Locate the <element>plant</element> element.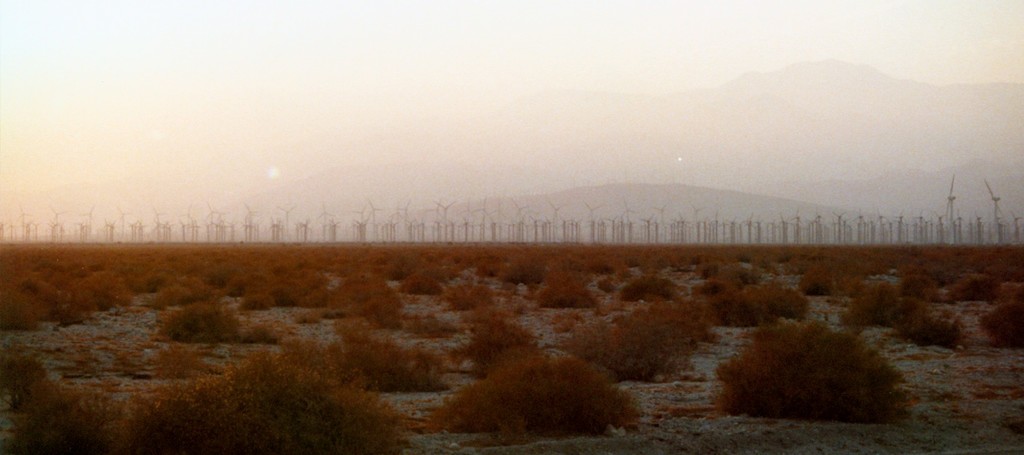
Element bbox: 708,305,933,428.
